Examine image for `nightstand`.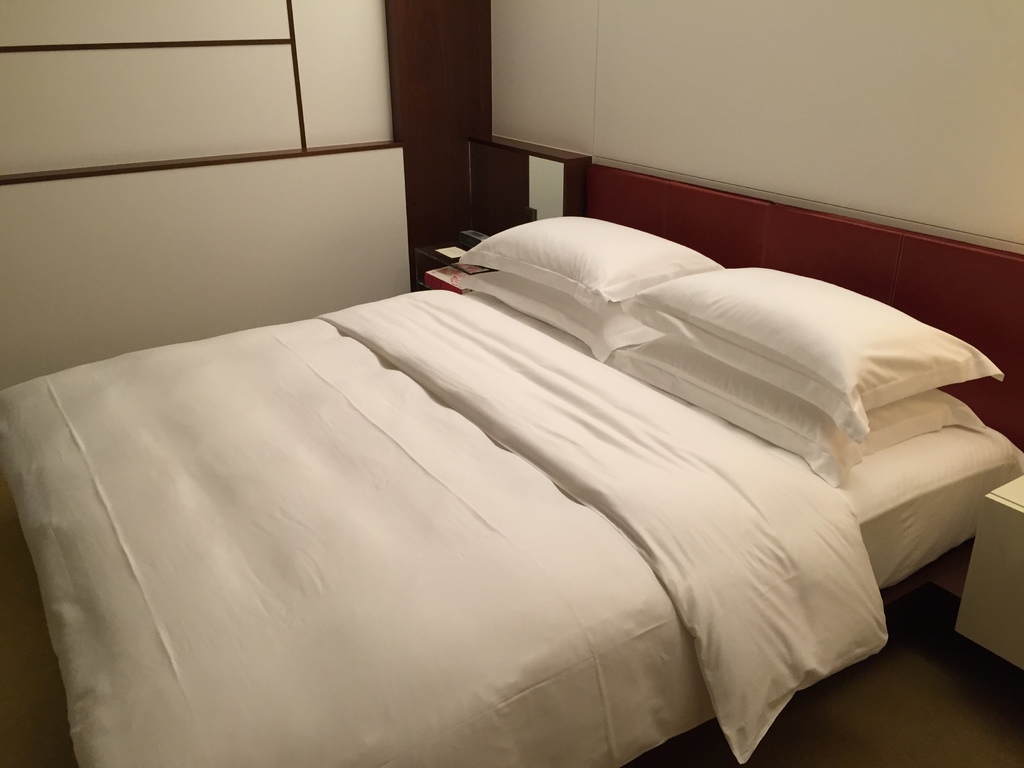
Examination result: [956, 477, 1023, 673].
